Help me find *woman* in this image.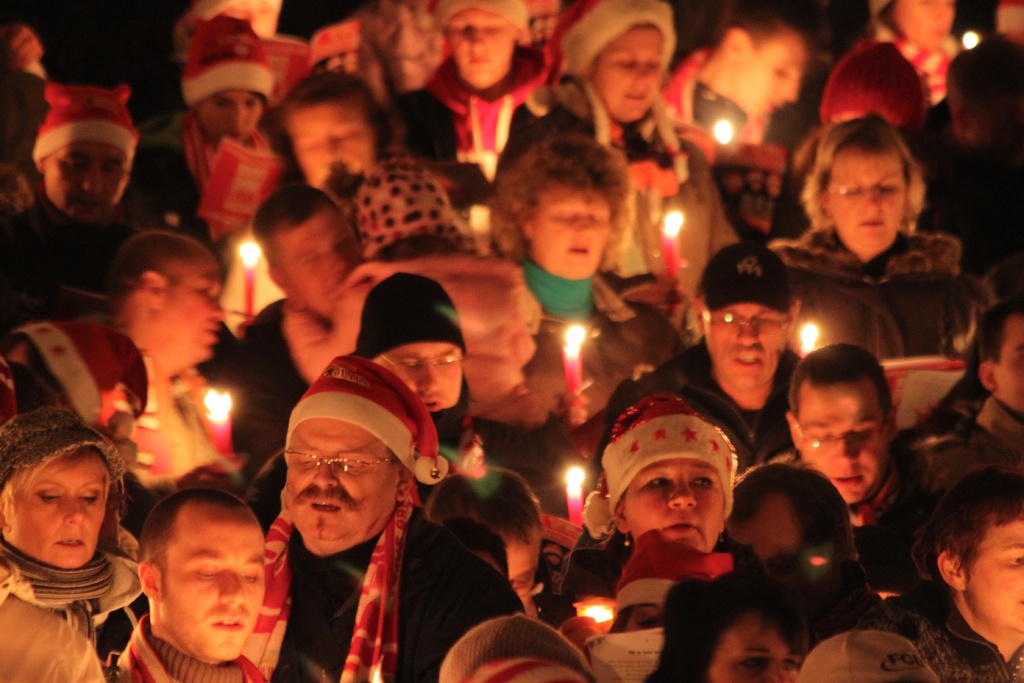
Found it: {"x1": 495, "y1": 0, "x2": 693, "y2": 180}.
